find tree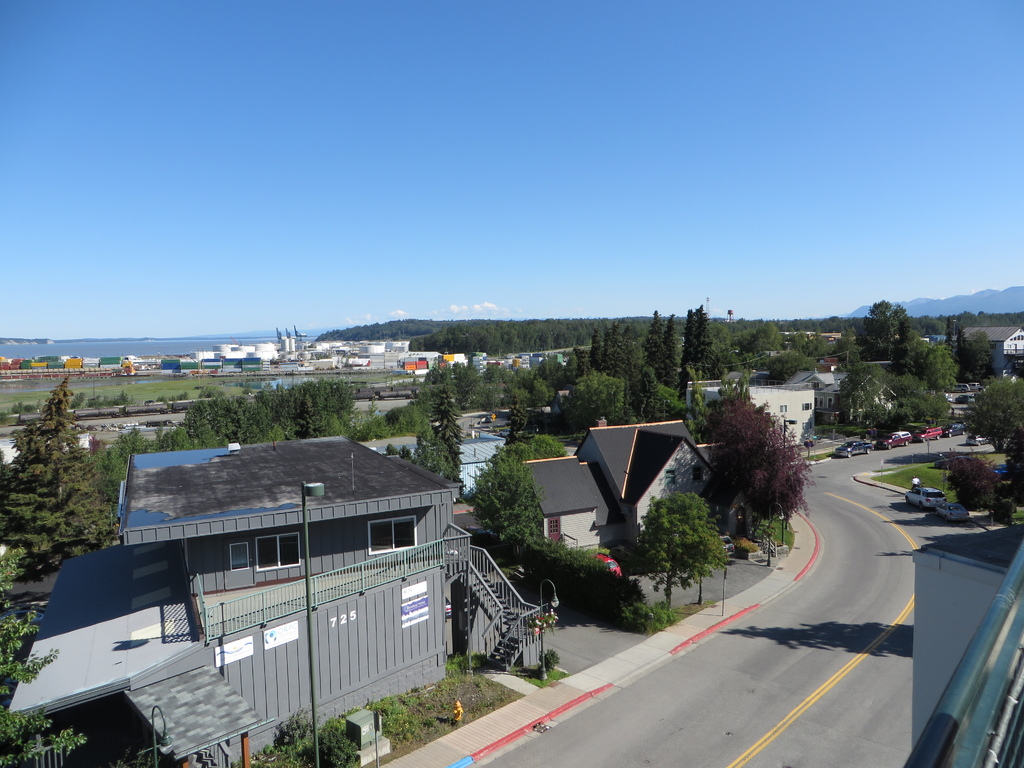
(left=417, top=381, right=438, bottom=419)
